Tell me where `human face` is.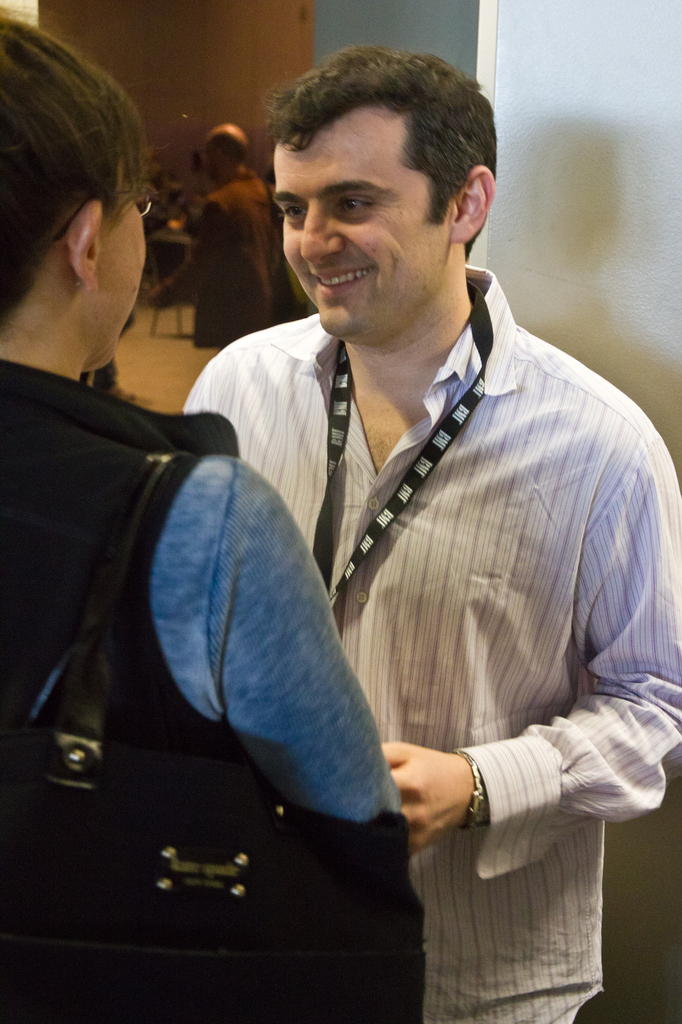
`human face` is at select_region(97, 162, 150, 360).
